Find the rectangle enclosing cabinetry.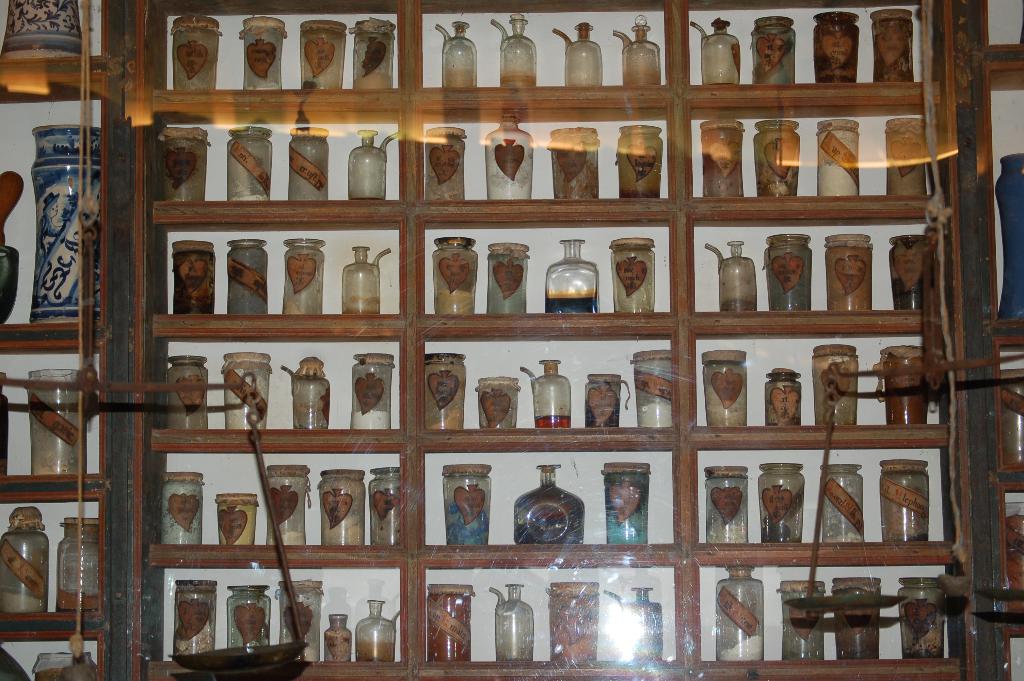
[0,88,107,680].
